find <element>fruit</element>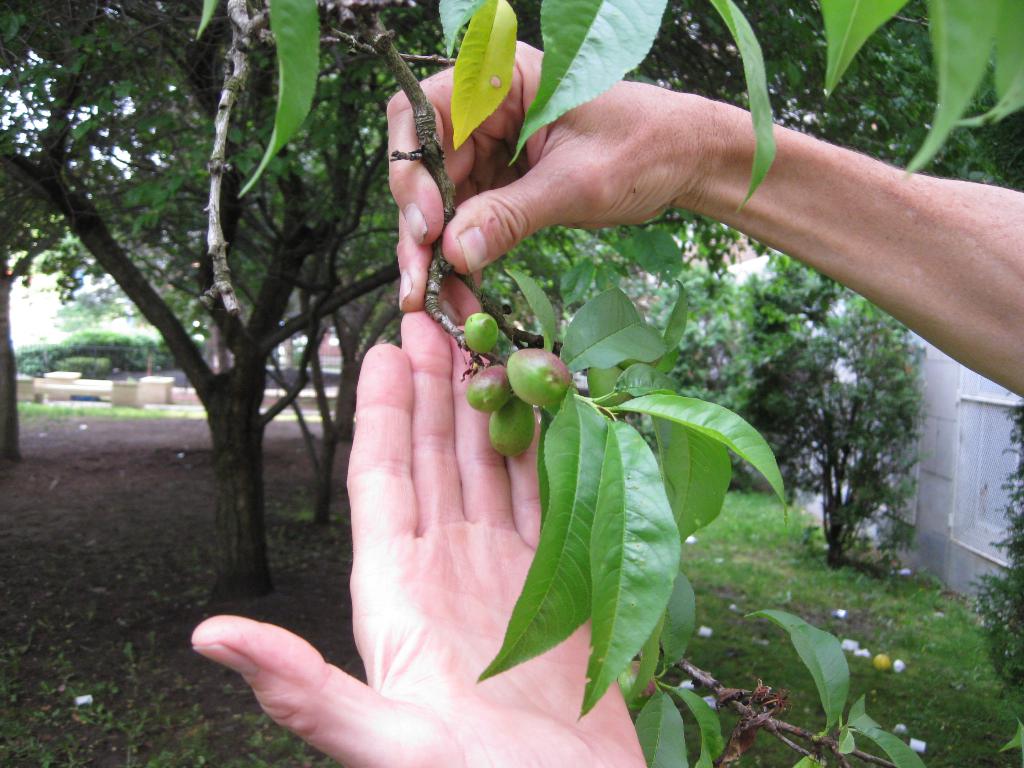
(487, 396, 537, 457)
